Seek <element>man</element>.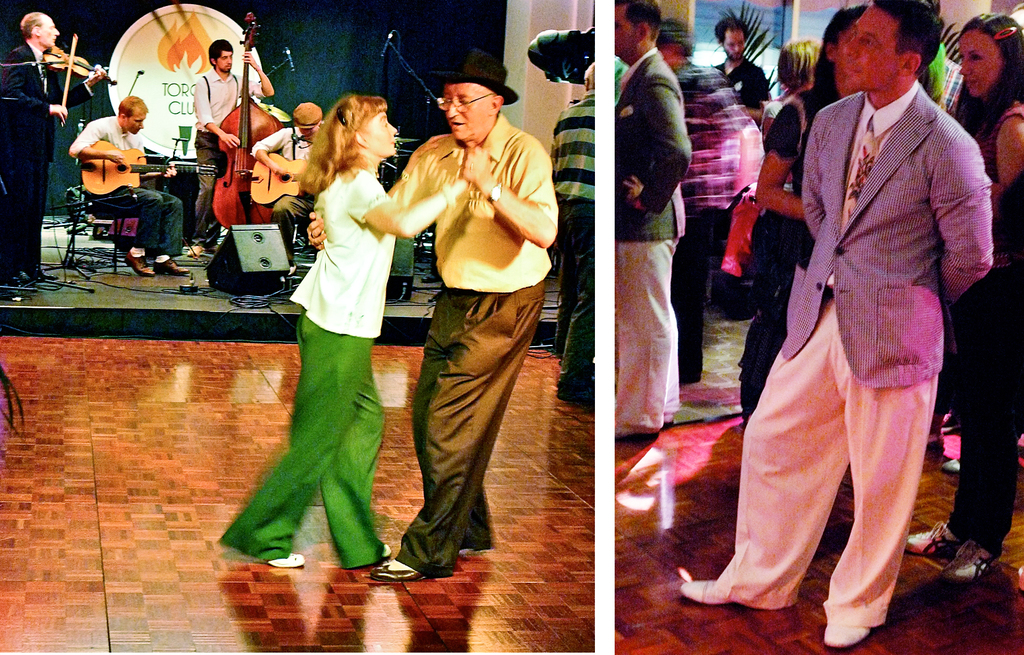
left=717, top=18, right=771, bottom=122.
